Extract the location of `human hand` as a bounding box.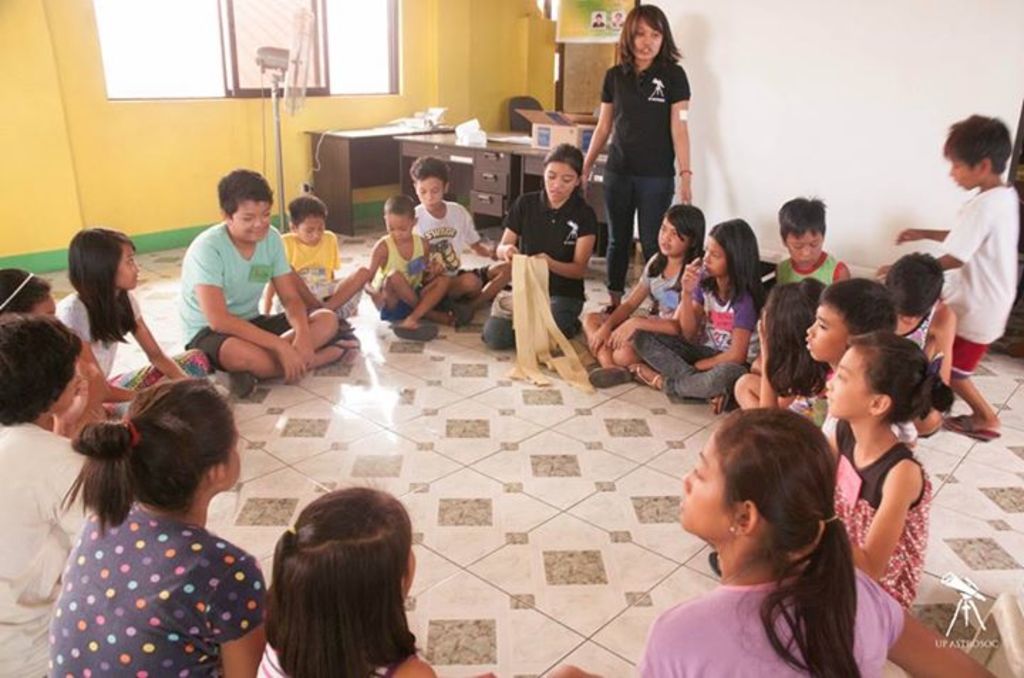
bbox(50, 374, 91, 432).
